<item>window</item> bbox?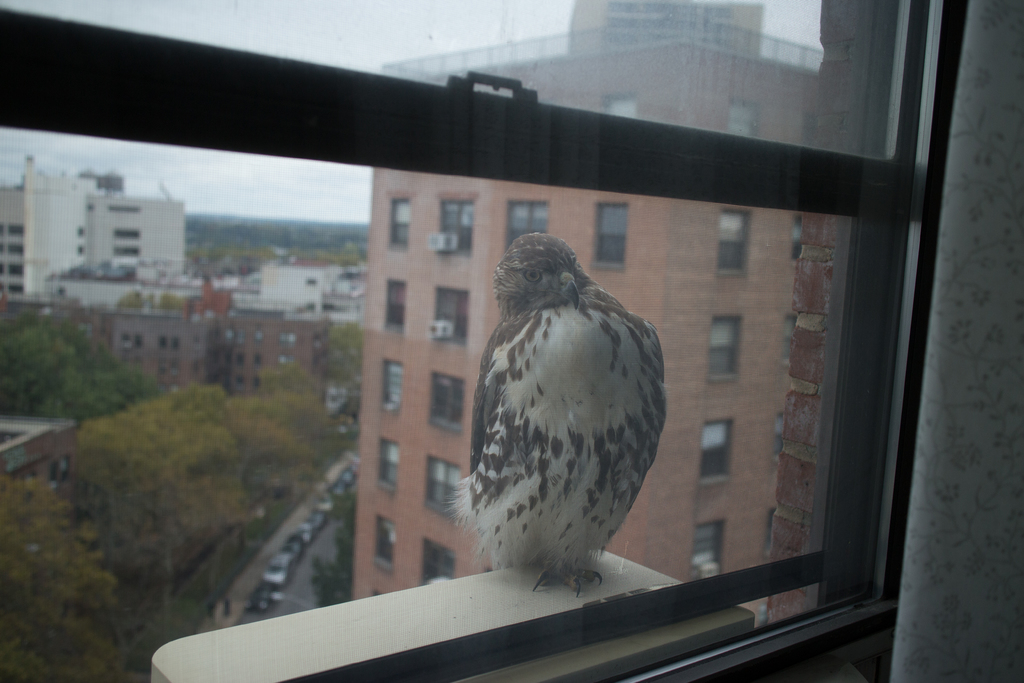
[429,456,464,523]
